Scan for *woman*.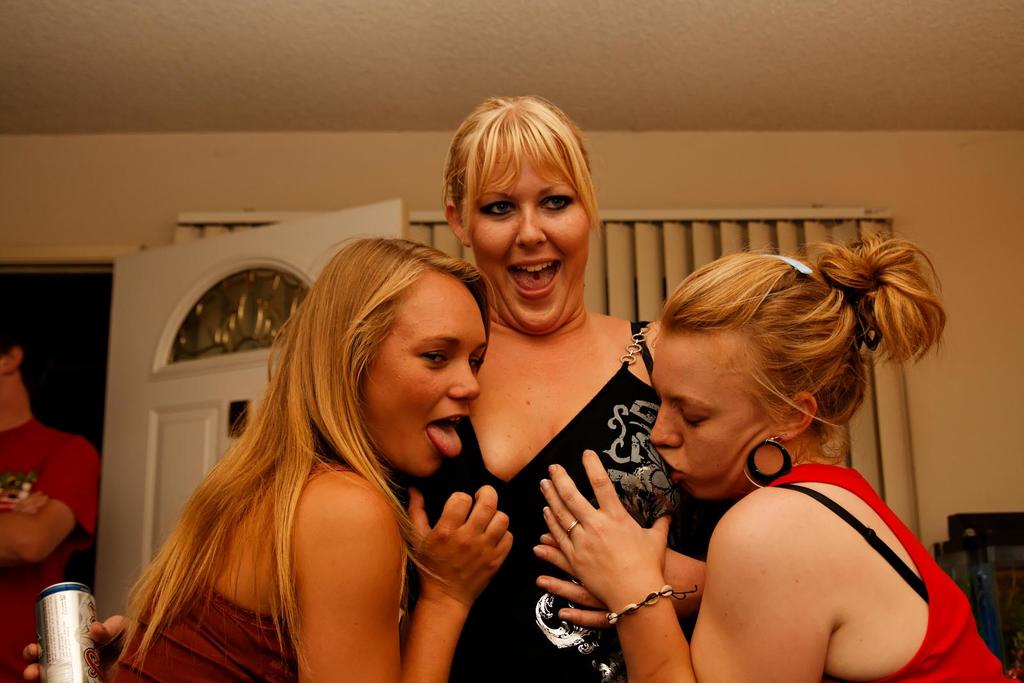
Scan result: [left=20, top=95, right=733, bottom=682].
